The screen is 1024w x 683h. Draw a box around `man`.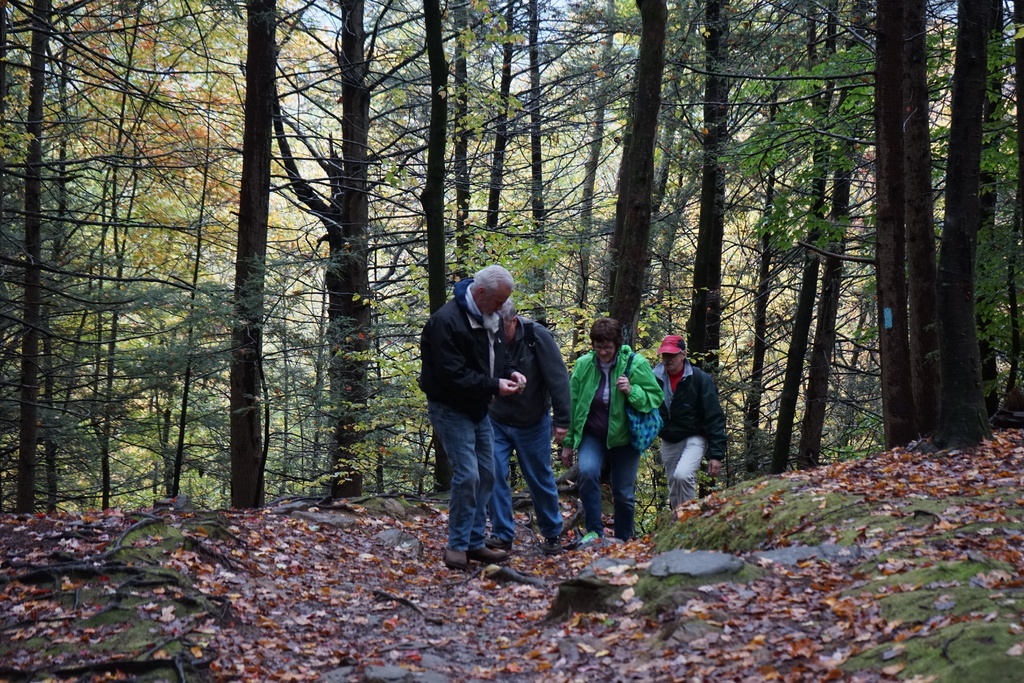
(664,336,725,514).
